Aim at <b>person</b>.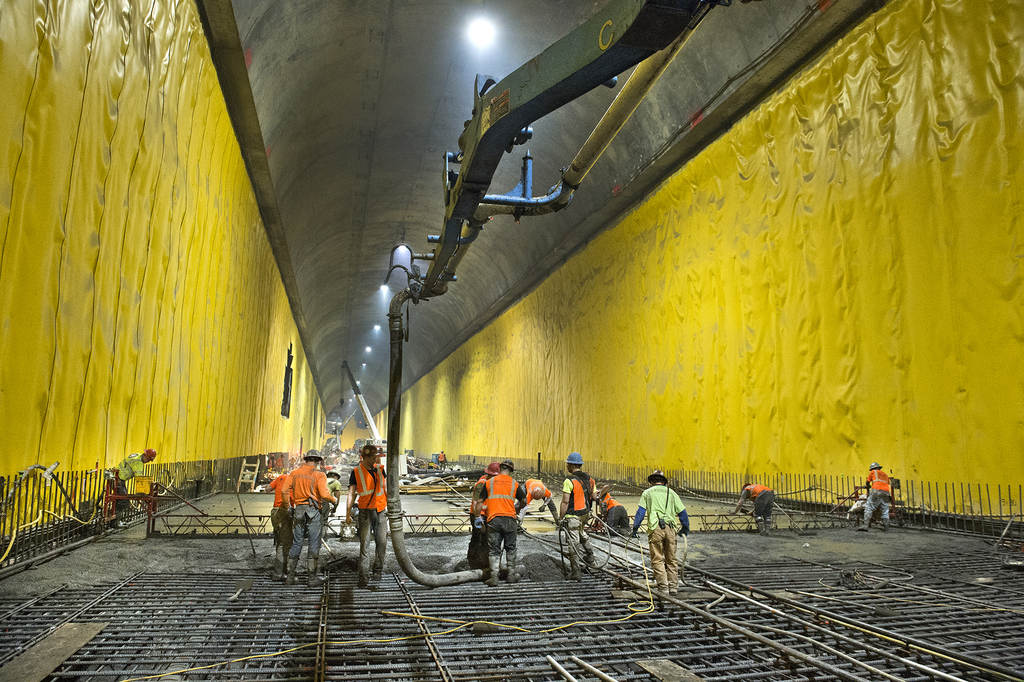
Aimed at 474/457/520/585.
